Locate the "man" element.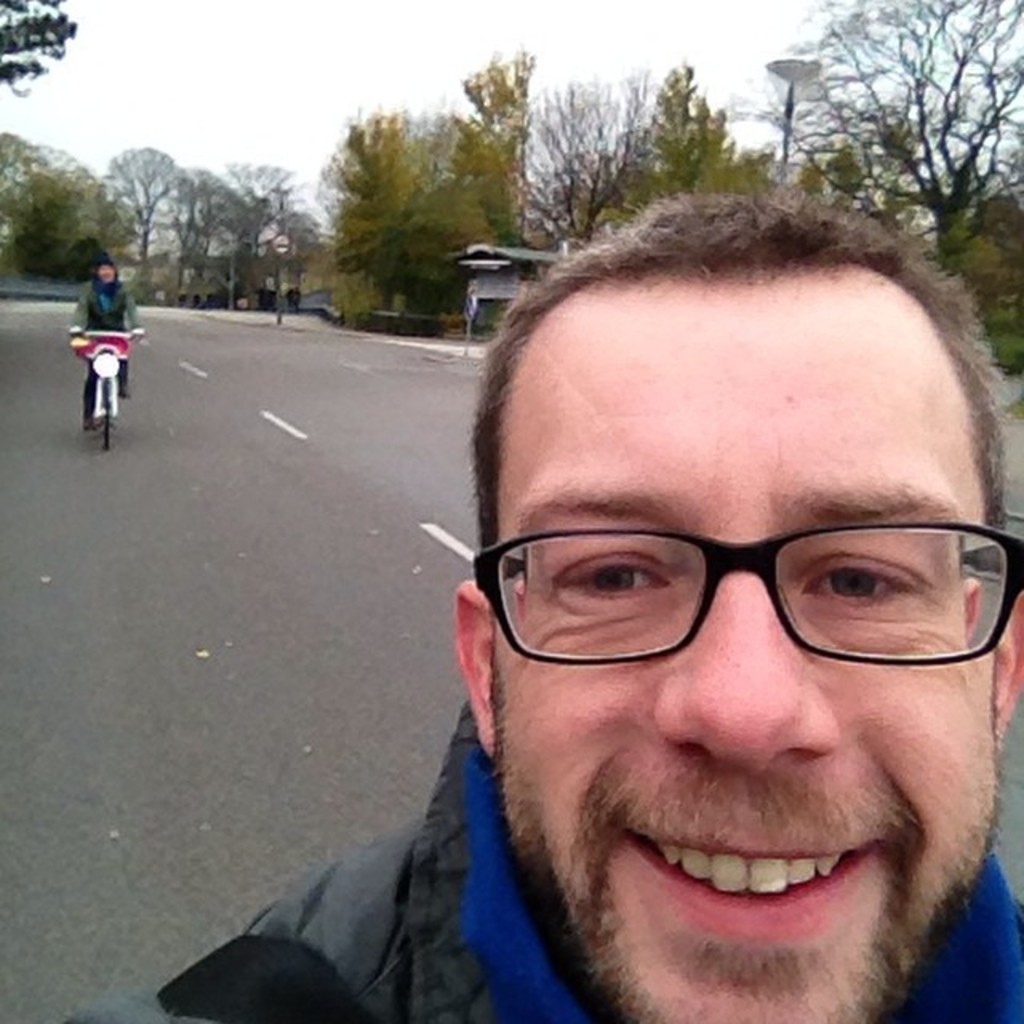
Element bbox: left=269, top=174, right=1023, bottom=1023.
